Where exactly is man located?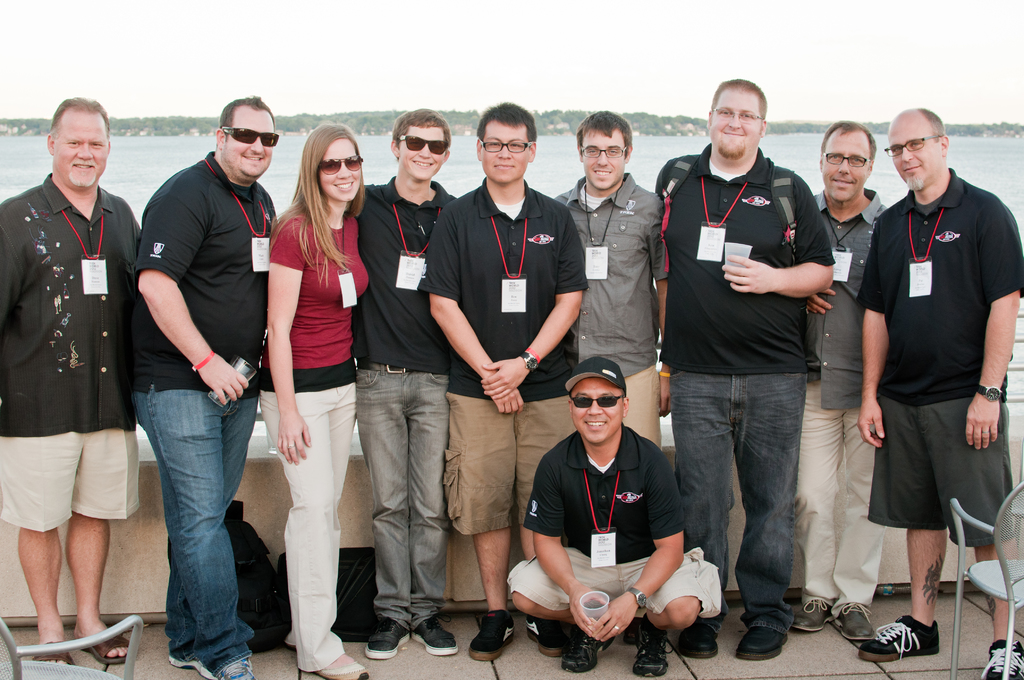
Its bounding box is pyautogui.locateOnScreen(422, 101, 591, 665).
